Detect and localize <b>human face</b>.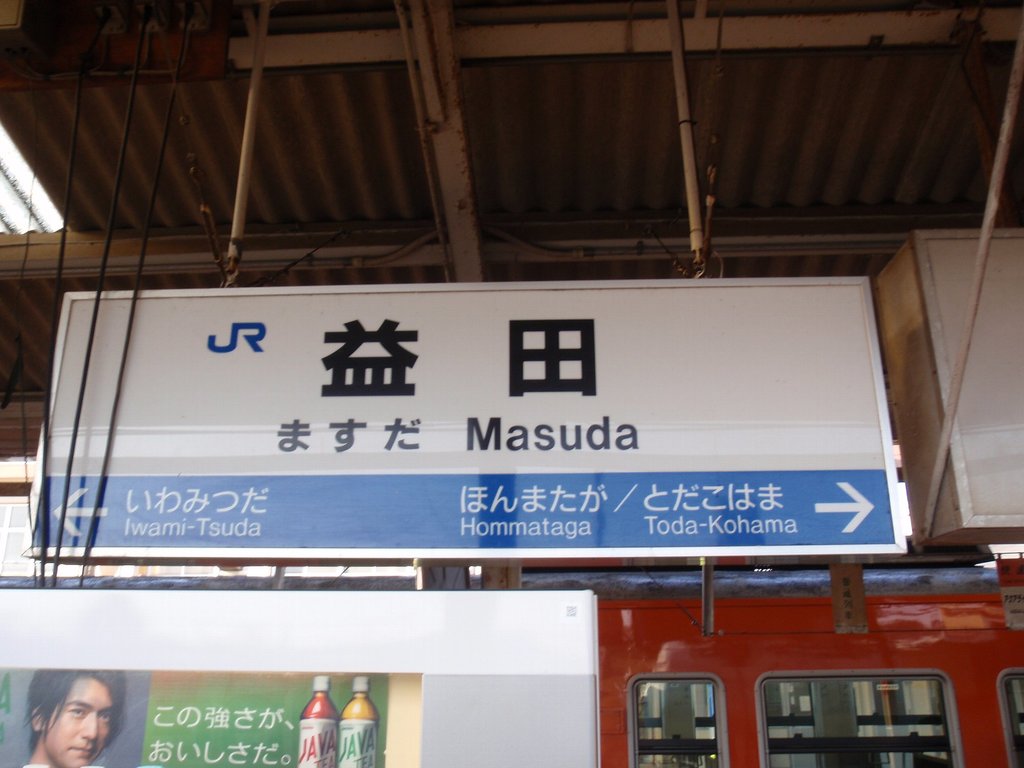
Localized at 42/678/115/764.
